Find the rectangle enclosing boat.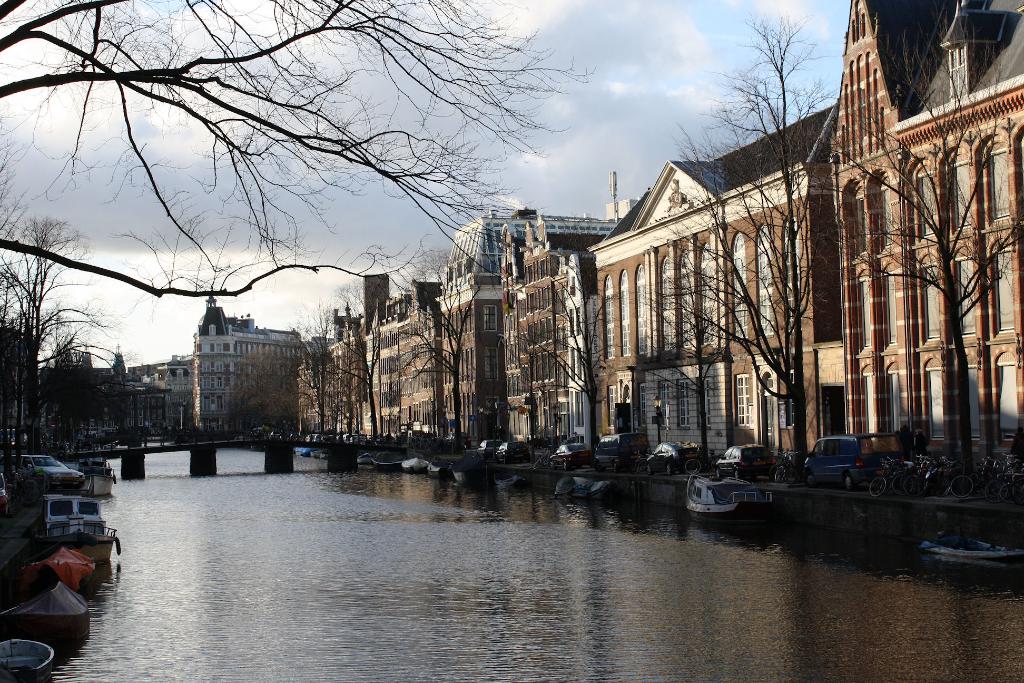
region(76, 459, 118, 498).
